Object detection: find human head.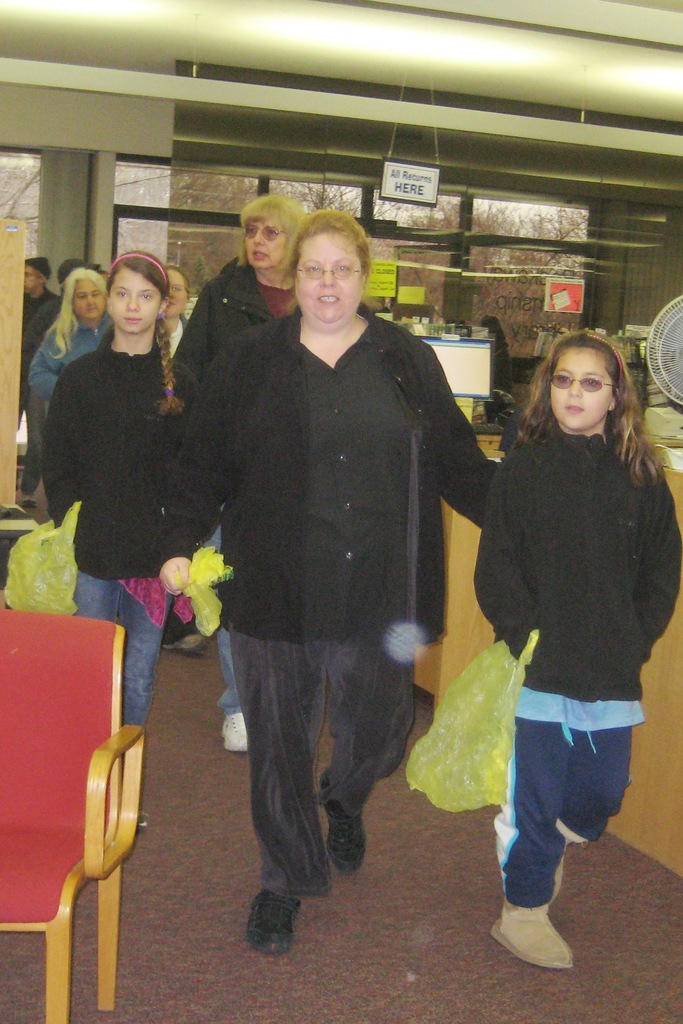
(158,261,190,317).
